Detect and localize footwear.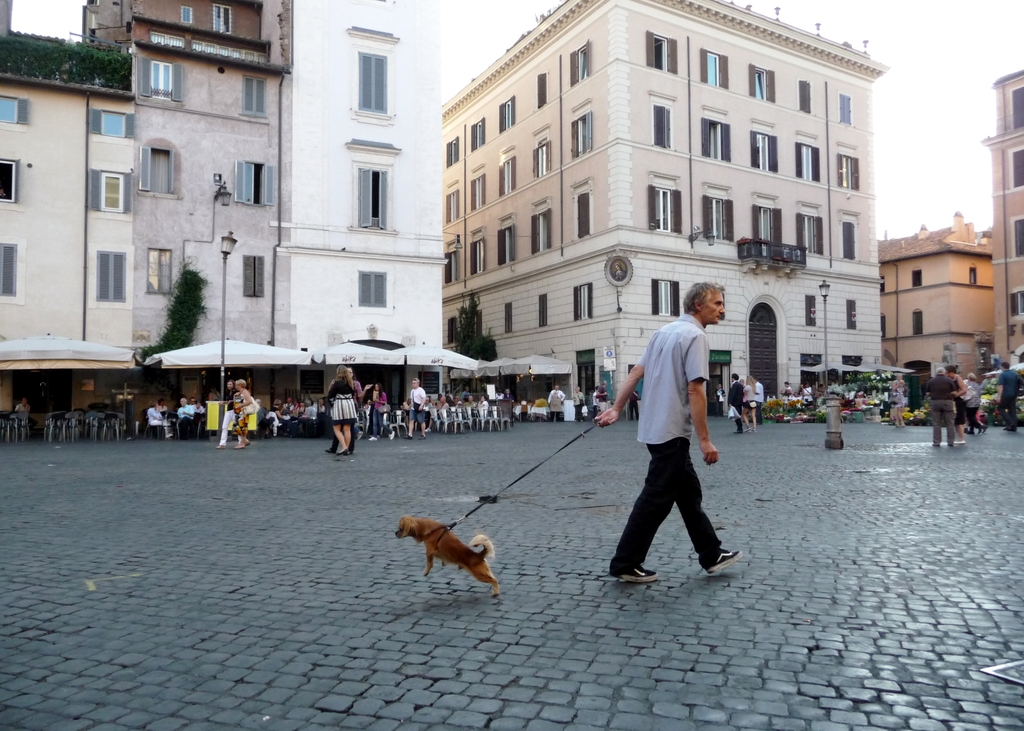
Localized at box(216, 444, 225, 451).
